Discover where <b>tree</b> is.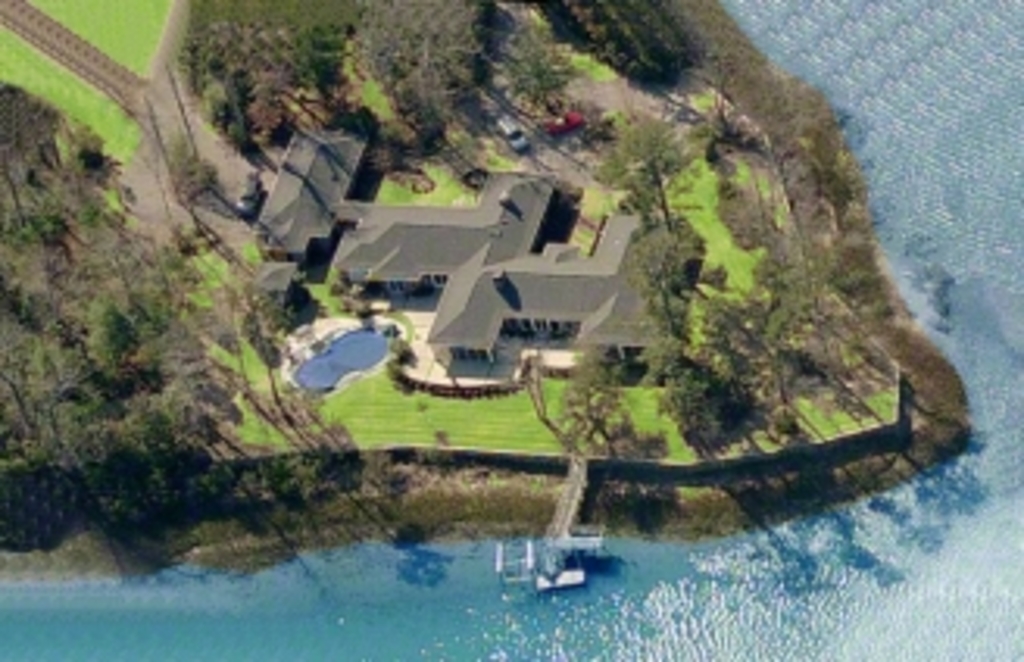
Discovered at [756,234,877,412].
